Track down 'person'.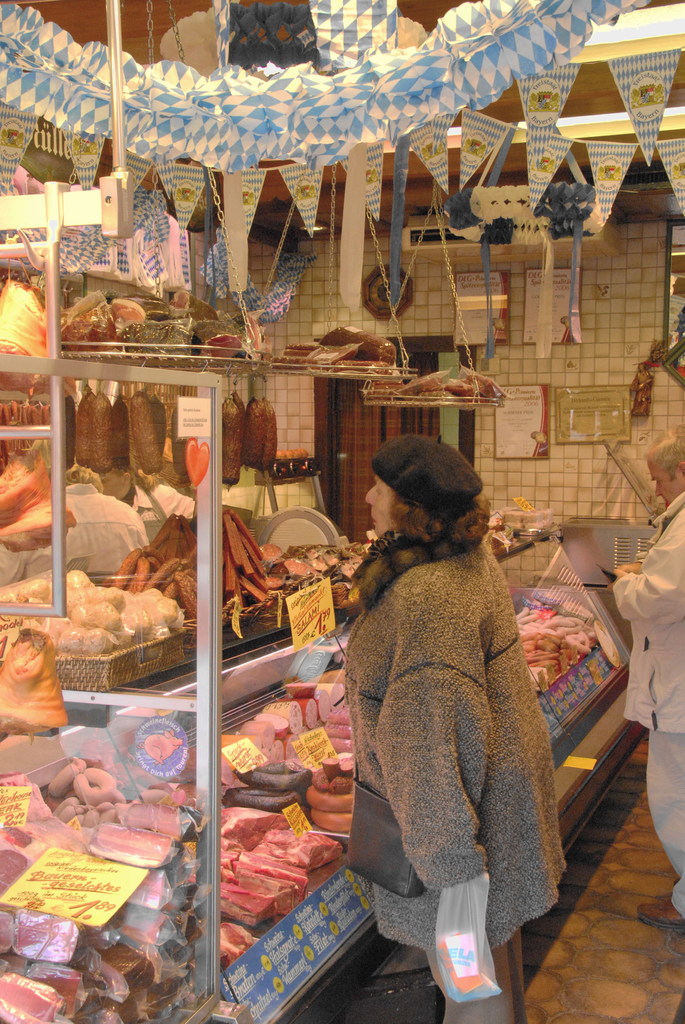
Tracked to detection(614, 419, 684, 930).
